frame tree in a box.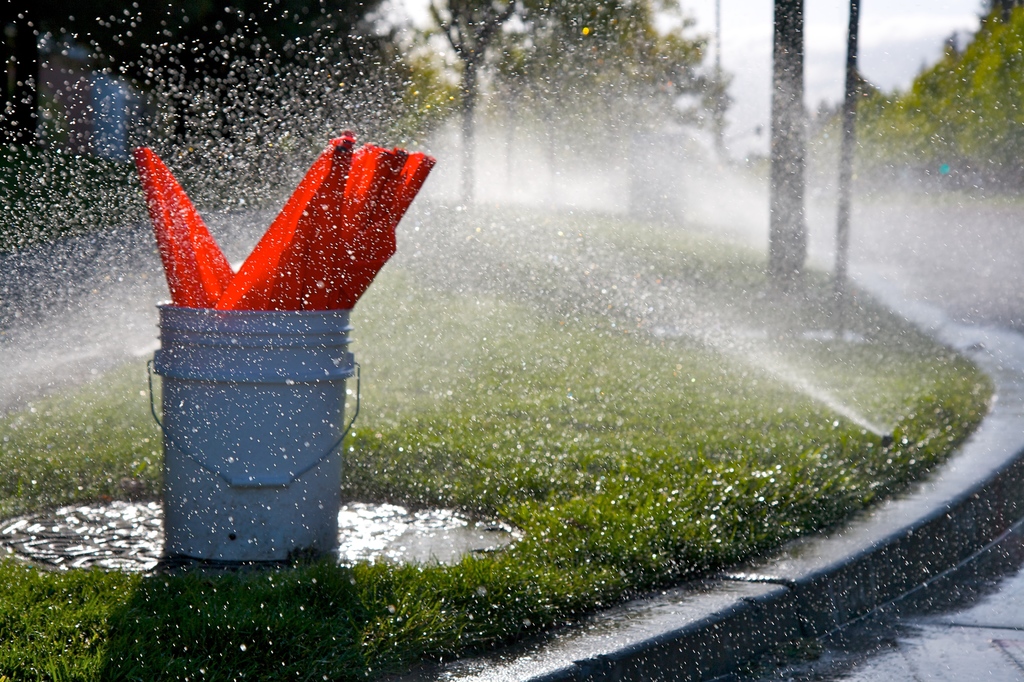
[607,0,732,233].
